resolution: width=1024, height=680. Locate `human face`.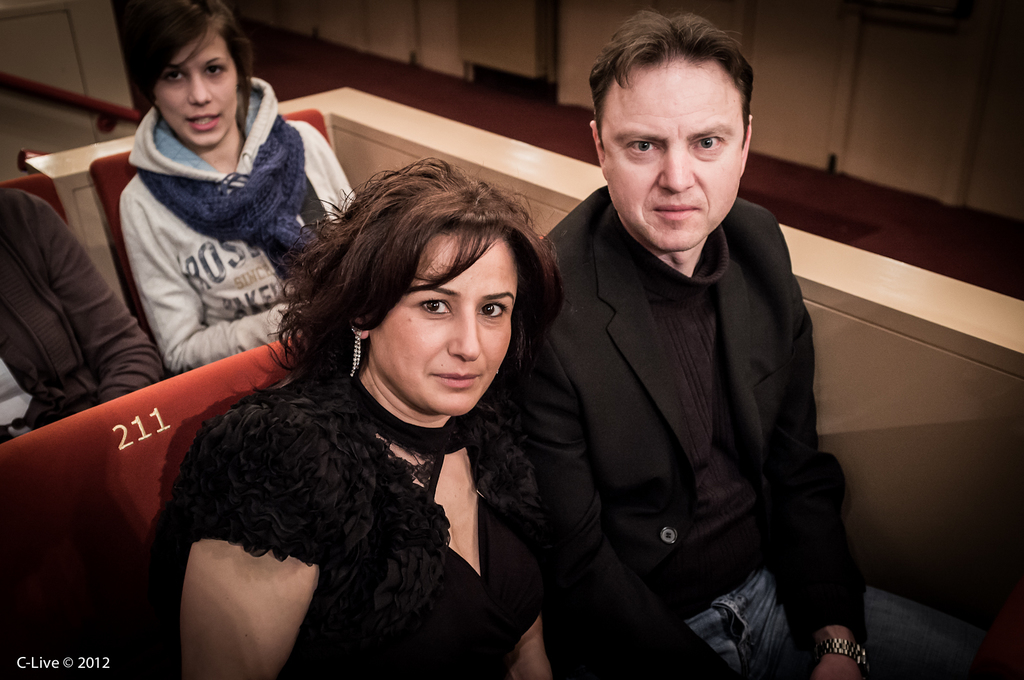
(x1=155, y1=31, x2=239, y2=145).
